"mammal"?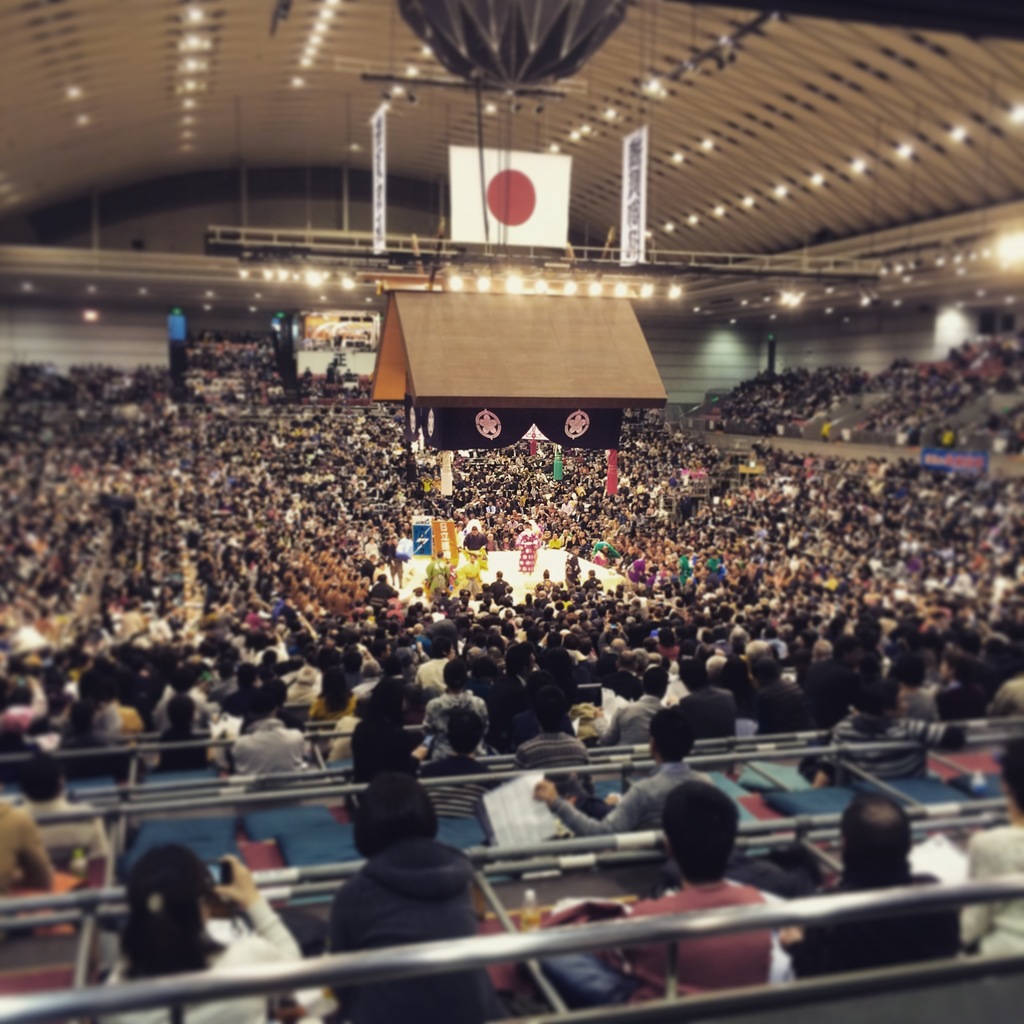
958:736:1023:965
